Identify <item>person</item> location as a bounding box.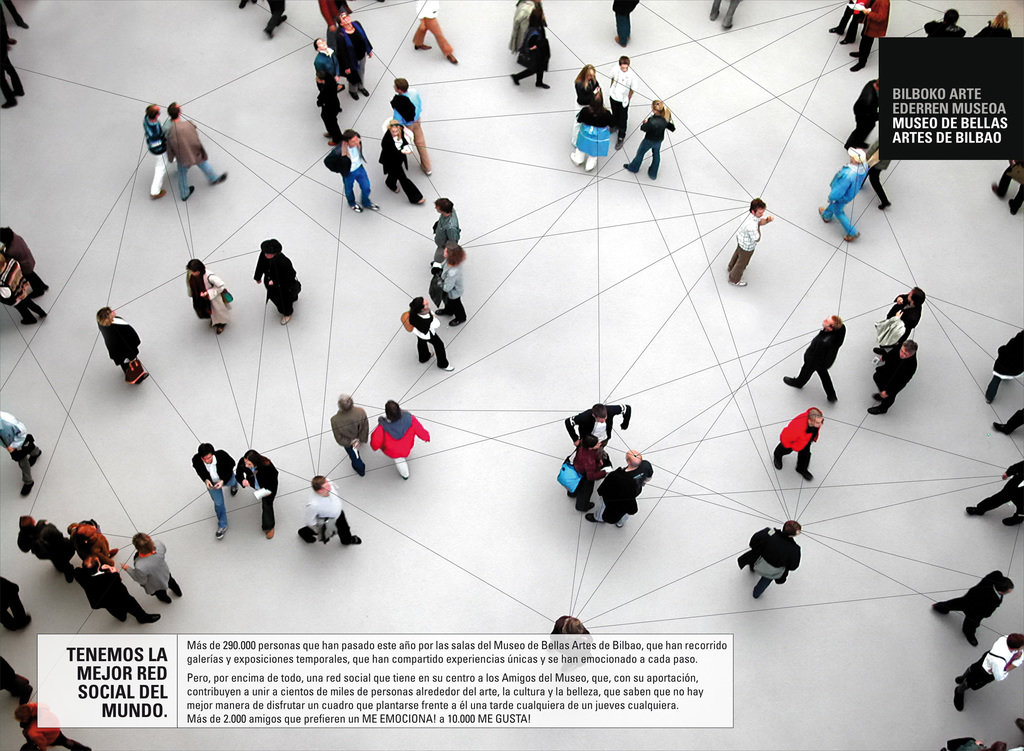
bbox(597, 450, 652, 530).
